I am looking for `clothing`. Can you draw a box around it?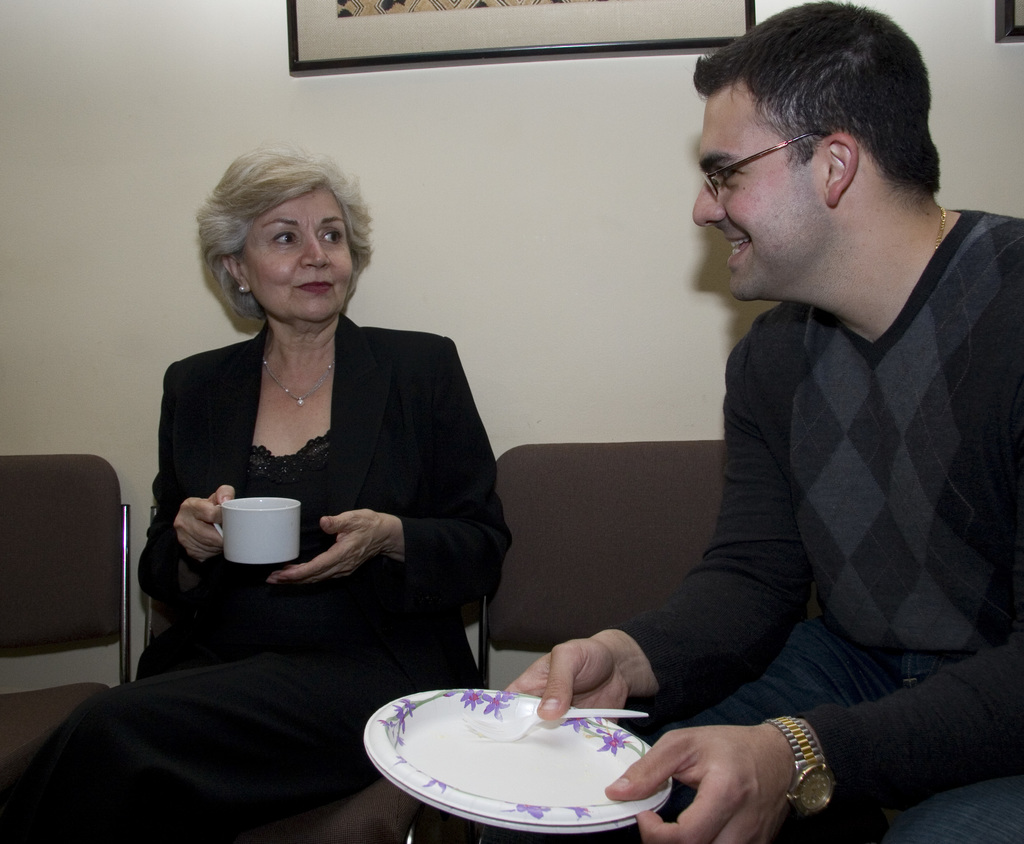
Sure, the bounding box is bbox=[0, 314, 513, 843].
